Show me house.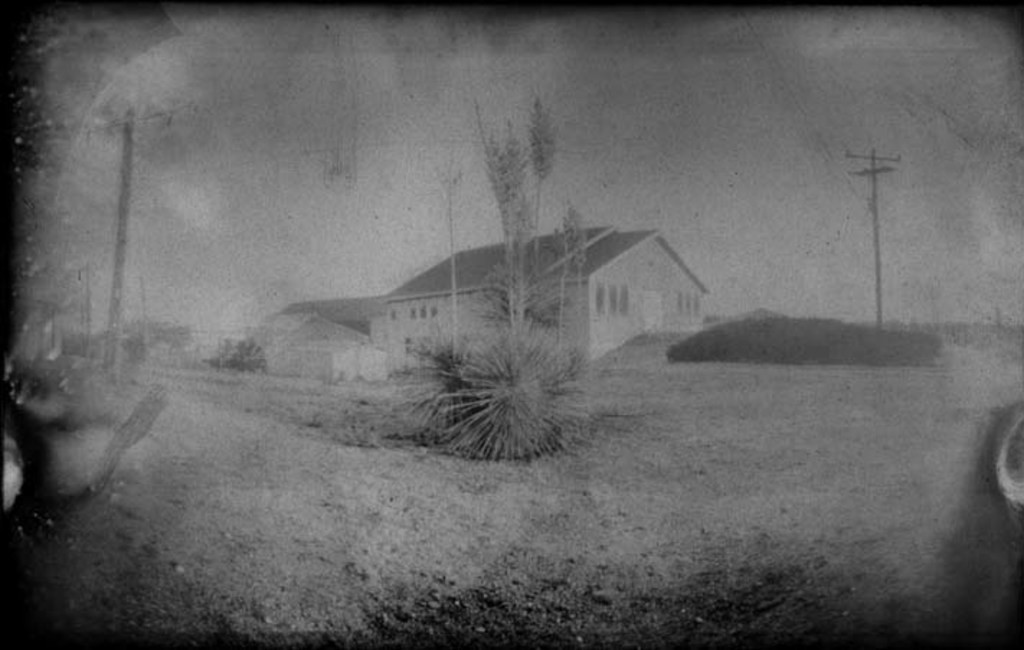
house is here: [236, 285, 396, 385].
